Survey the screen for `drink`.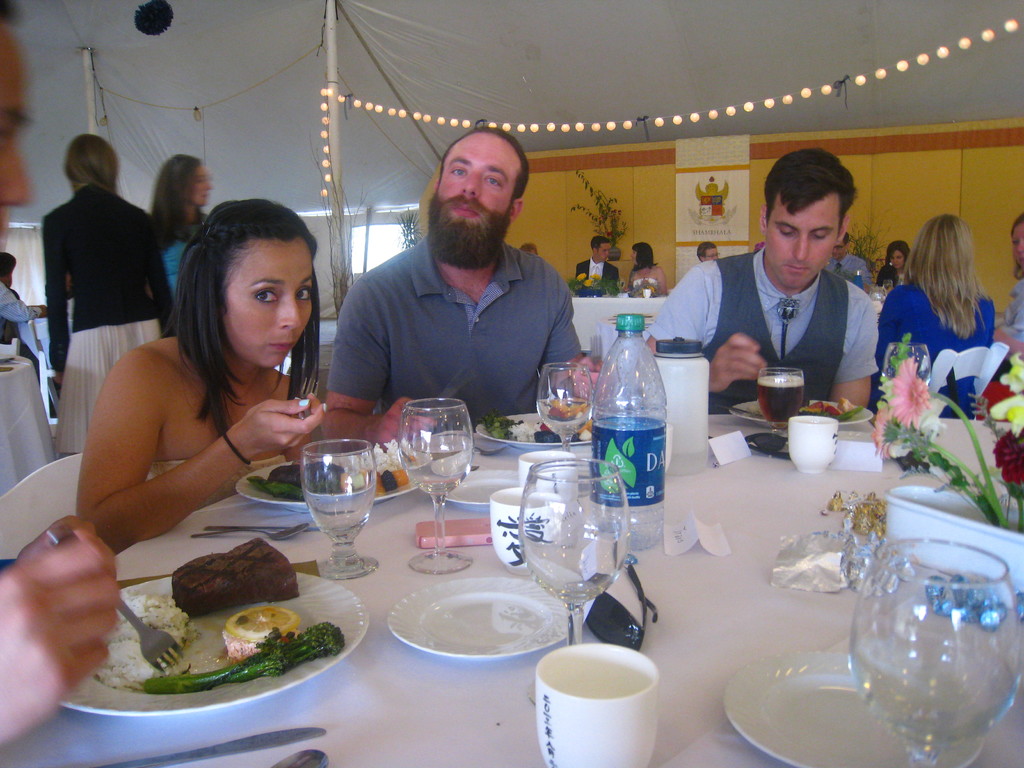
Survey found: 755 374 804 423.
